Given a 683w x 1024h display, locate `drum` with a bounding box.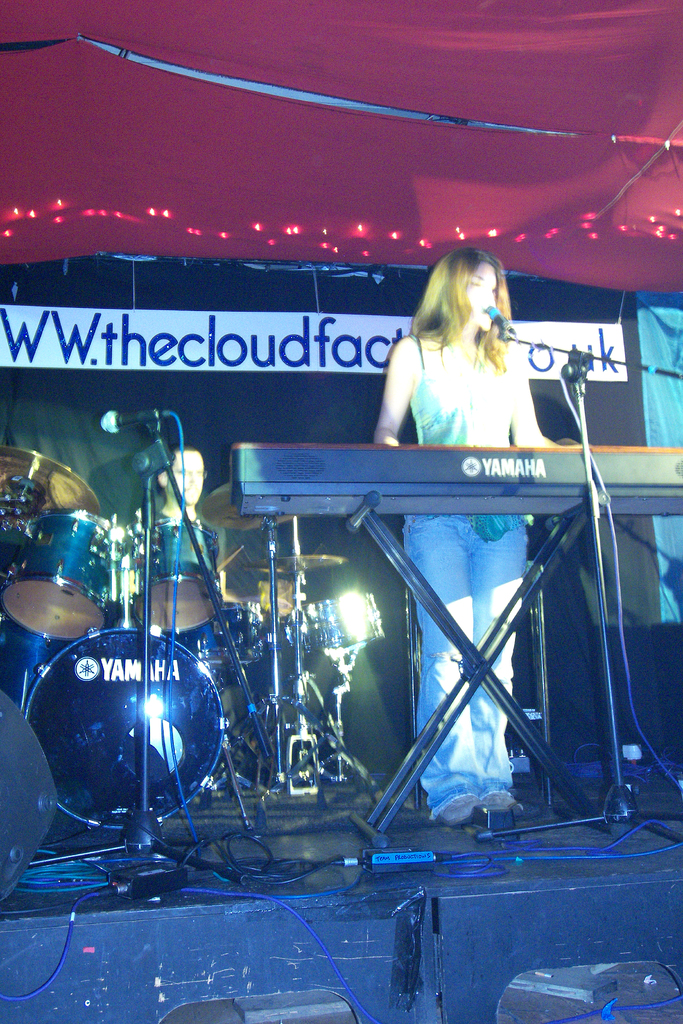
Located: [x1=129, y1=515, x2=222, y2=634].
